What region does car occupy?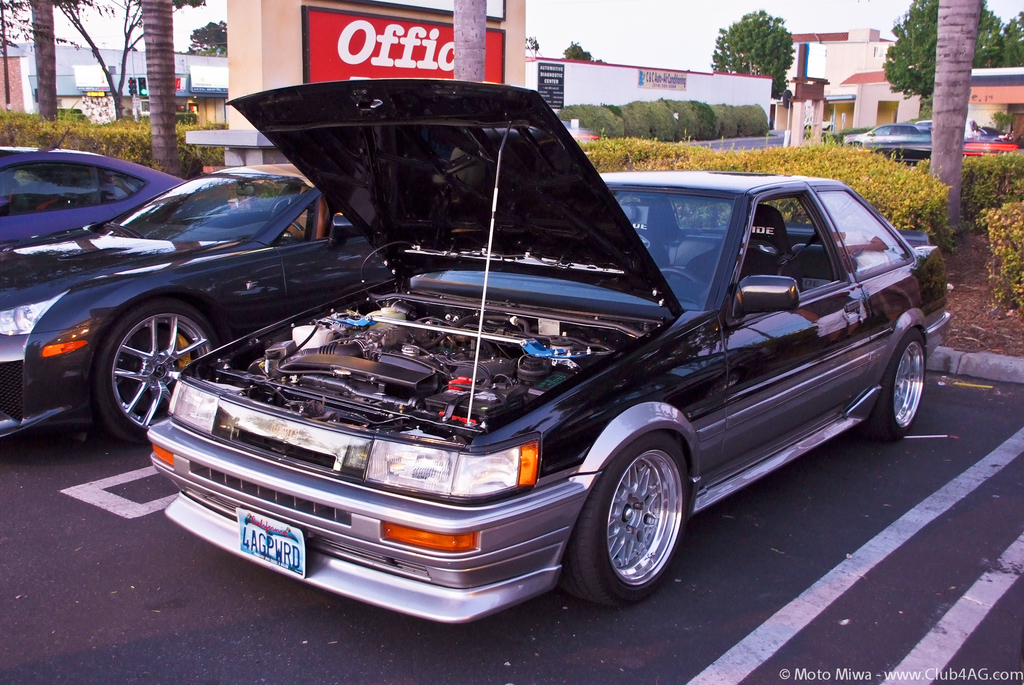
bbox(0, 131, 193, 243).
